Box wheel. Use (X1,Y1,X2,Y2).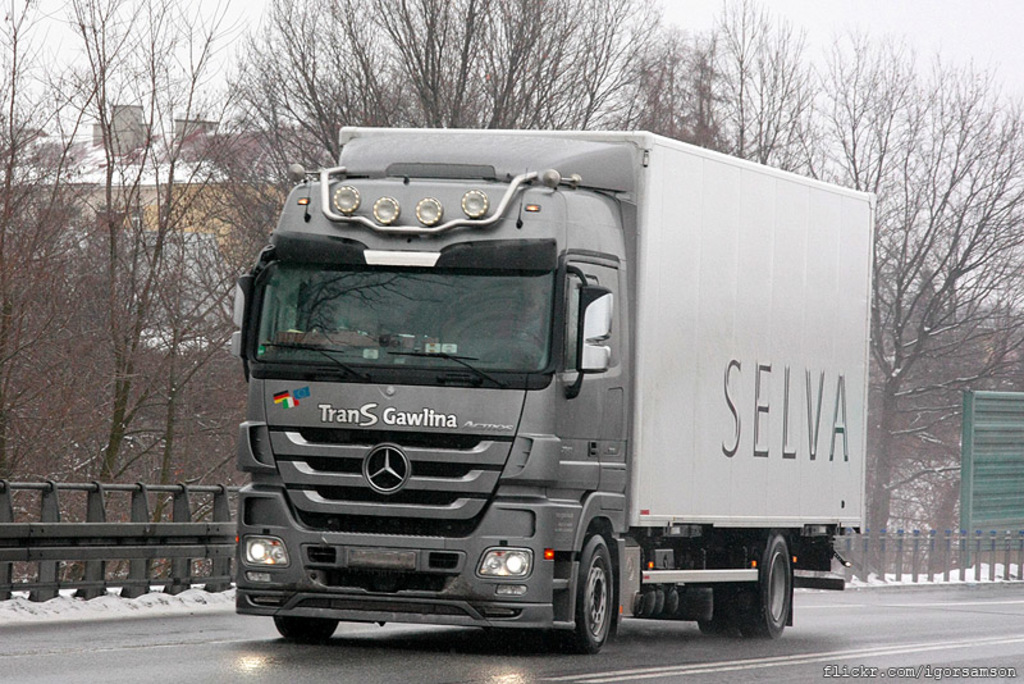
(696,546,735,629).
